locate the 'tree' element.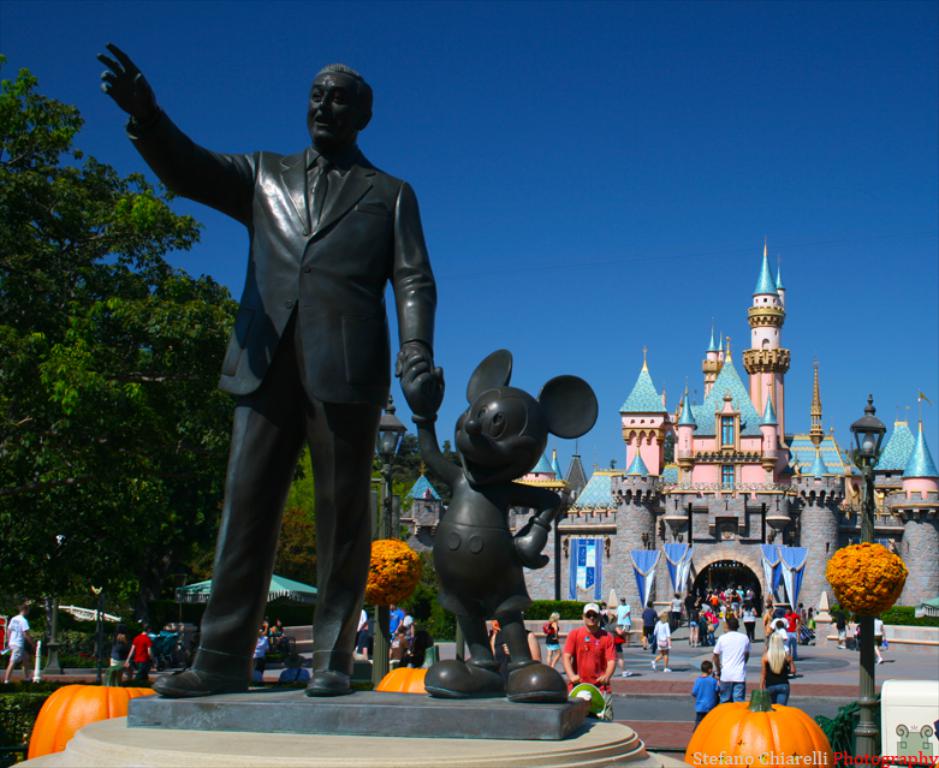
Element bbox: (left=801, top=537, right=903, bottom=644).
